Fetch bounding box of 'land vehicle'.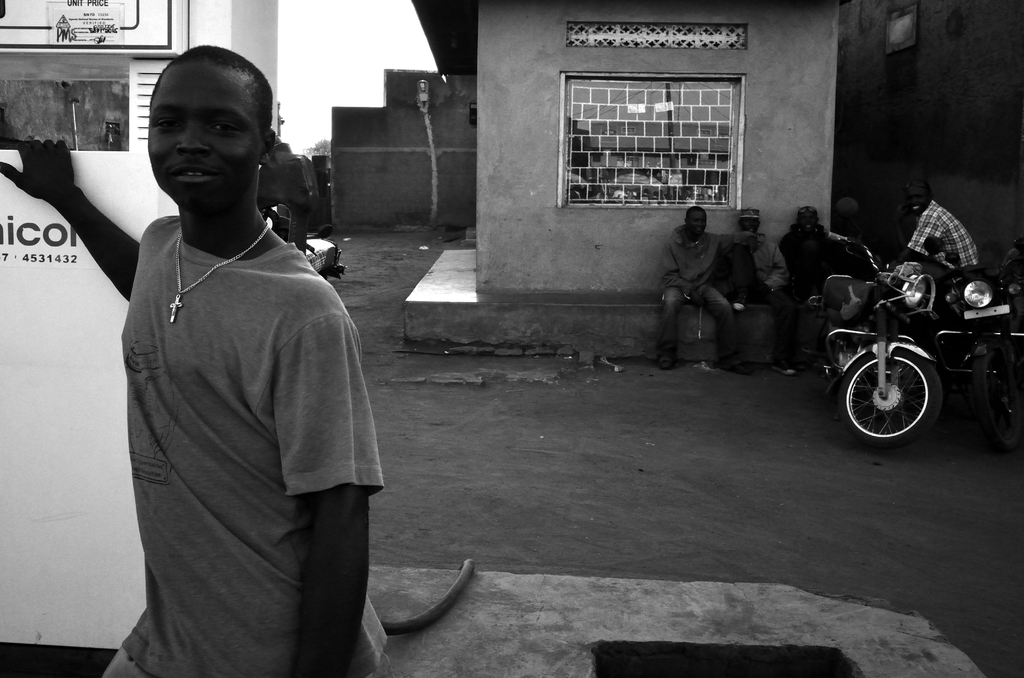
Bbox: Rect(804, 240, 936, 447).
